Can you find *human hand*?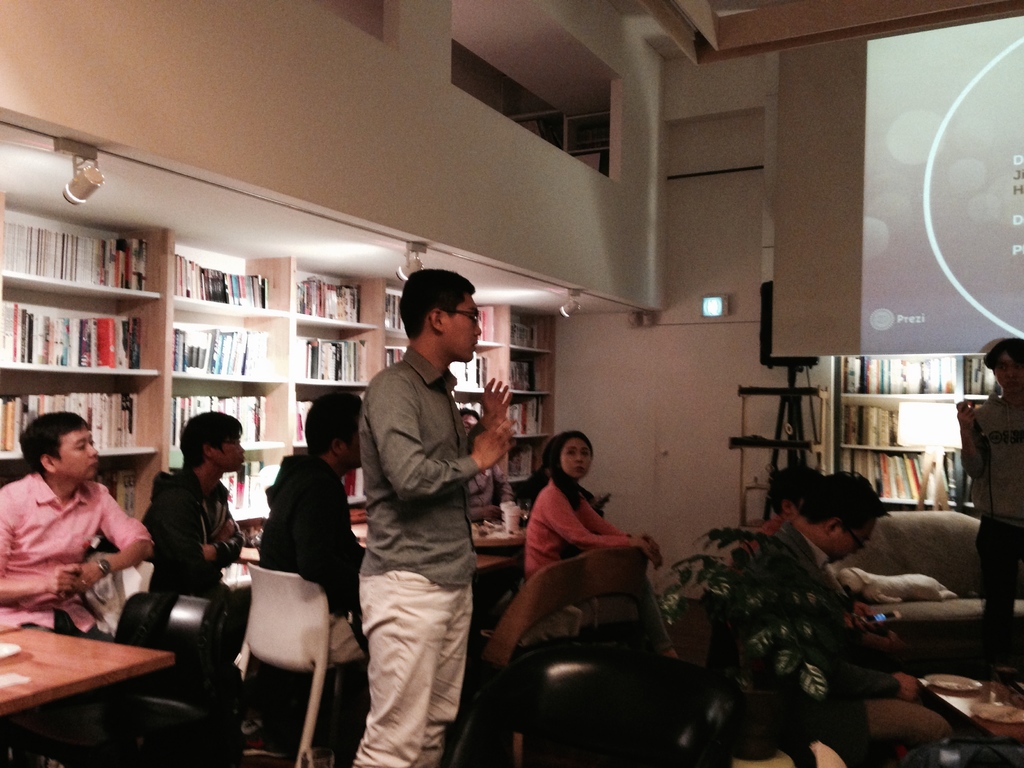
Yes, bounding box: <bbox>628, 537, 655, 548</bbox>.
